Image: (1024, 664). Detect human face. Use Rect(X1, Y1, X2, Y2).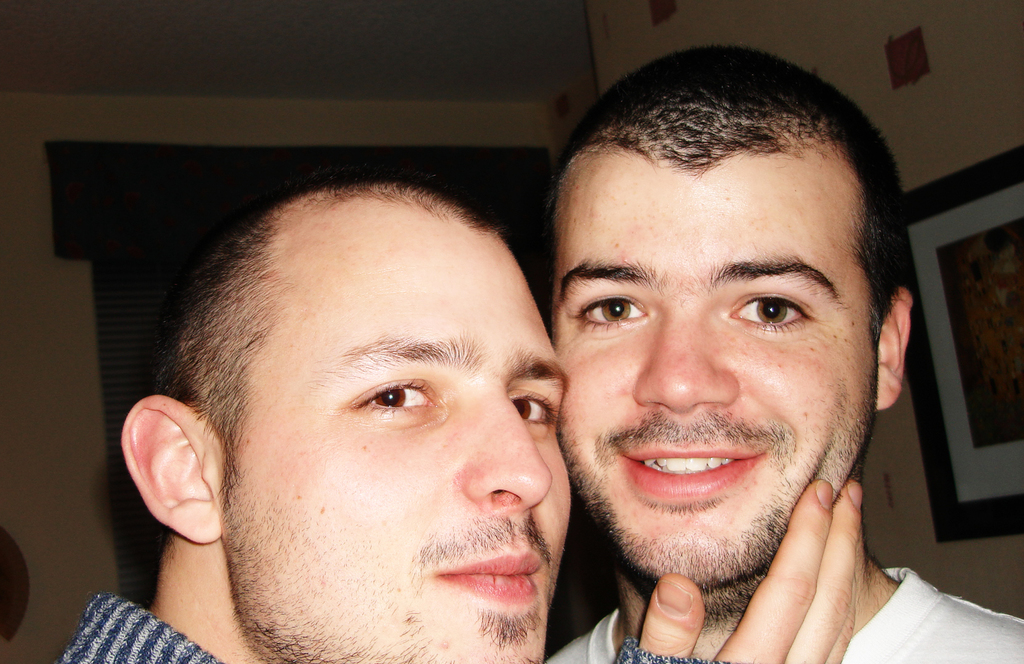
Rect(221, 222, 572, 663).
